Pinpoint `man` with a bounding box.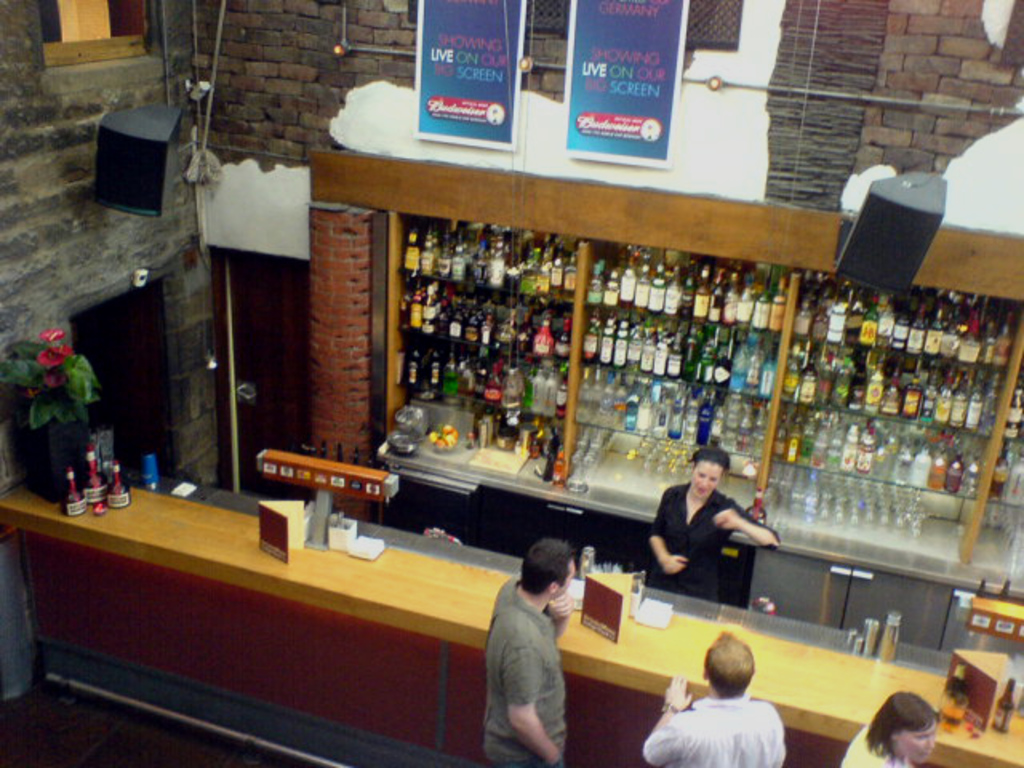
bbox=(483, 530, 573, 766).
